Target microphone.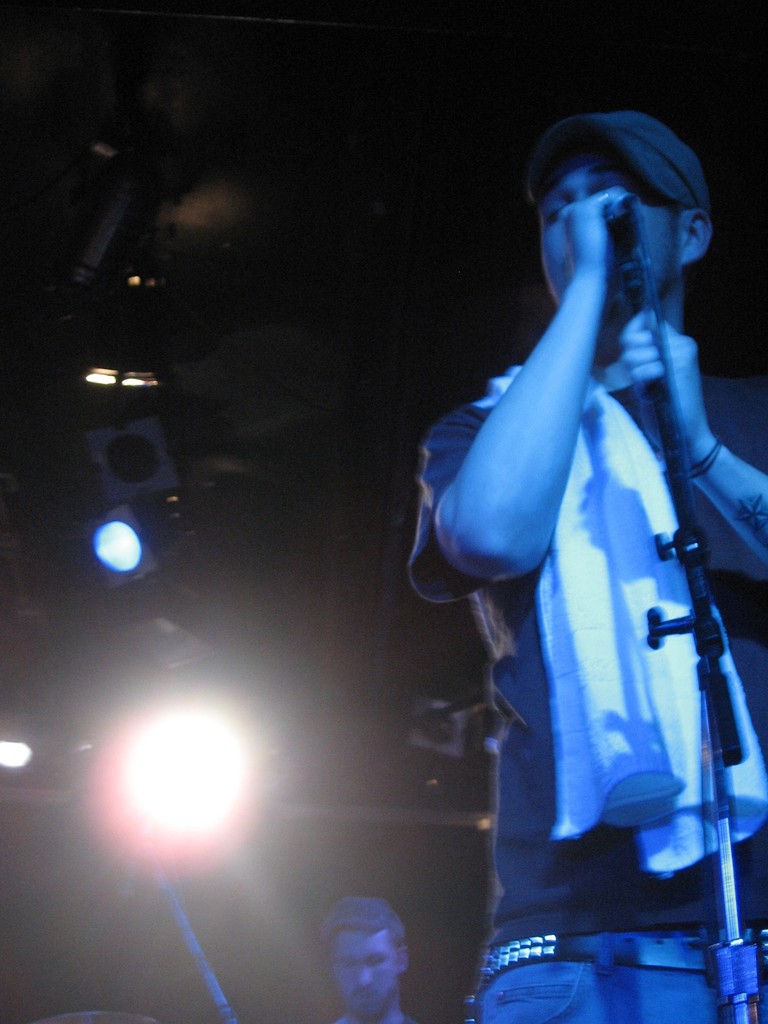
Target region: x1=596 y1=190 x2=640 y2=244.
